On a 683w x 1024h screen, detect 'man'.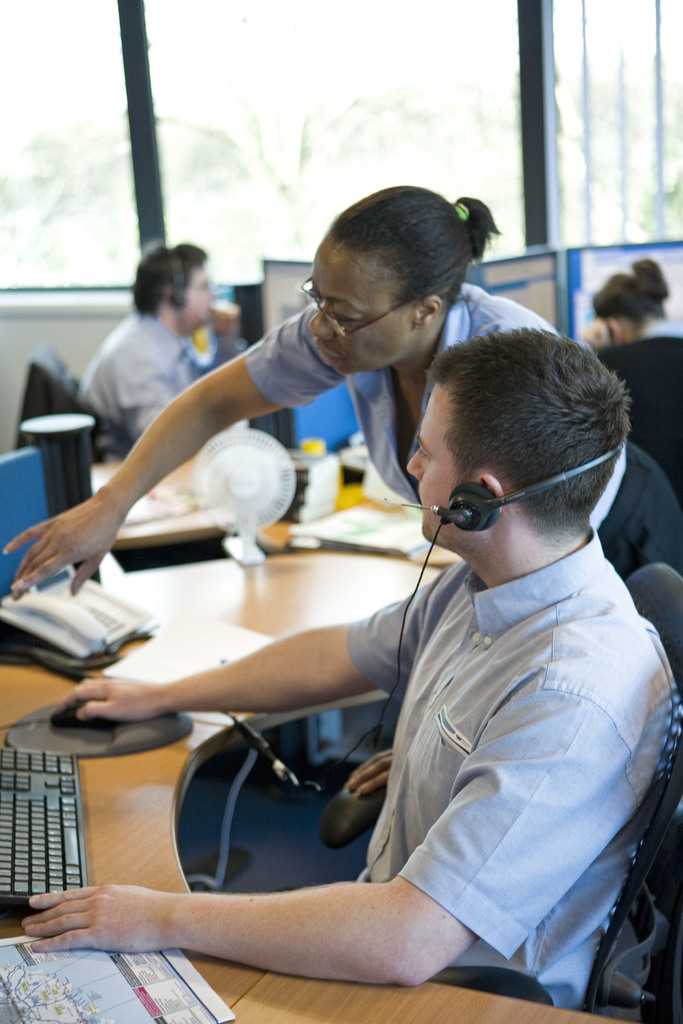
left=106, top=276, right=654, bottom=996.
